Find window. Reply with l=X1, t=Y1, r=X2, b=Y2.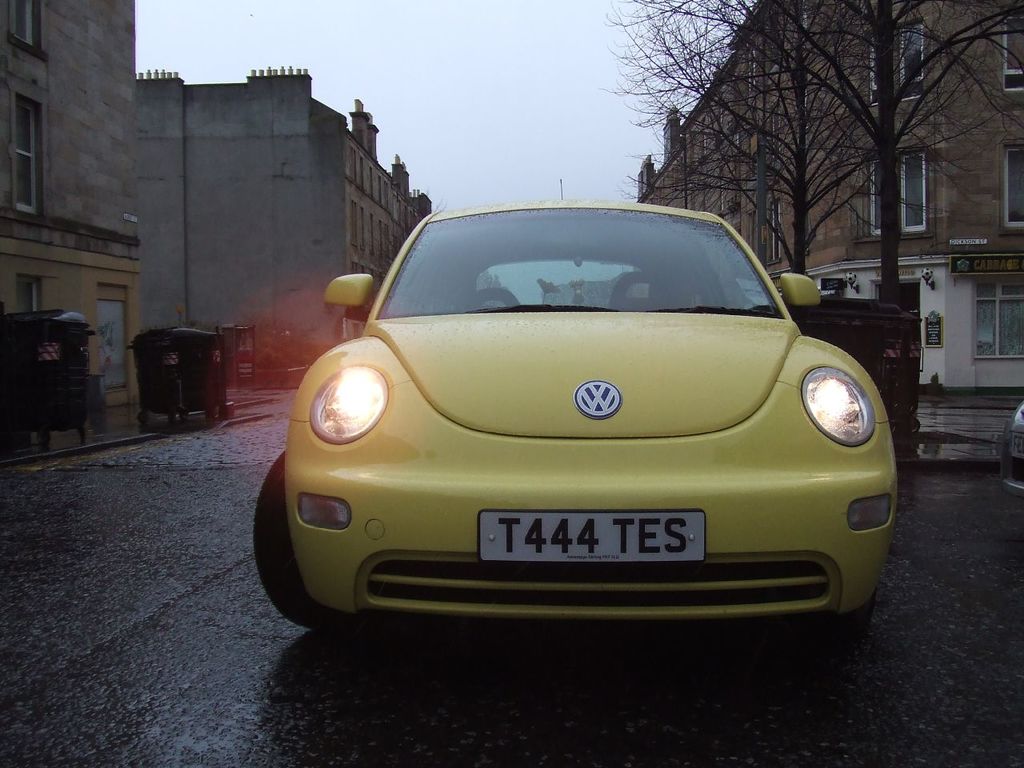
l=13, t=278, r=42, b=314.
